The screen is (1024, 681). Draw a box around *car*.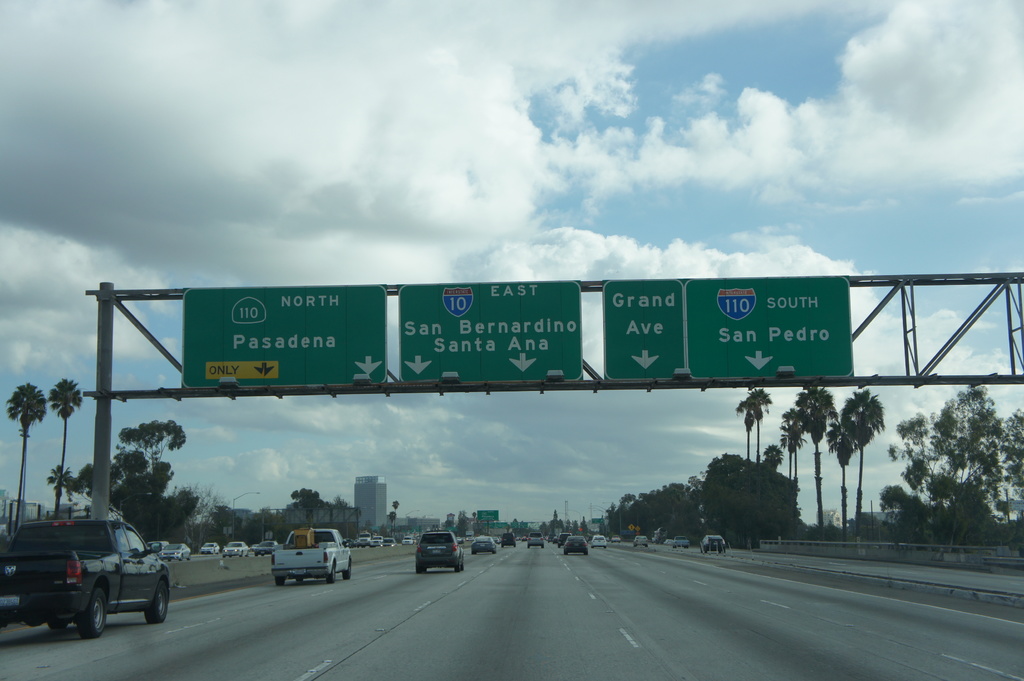
locate(563, 533, 588, 556).
